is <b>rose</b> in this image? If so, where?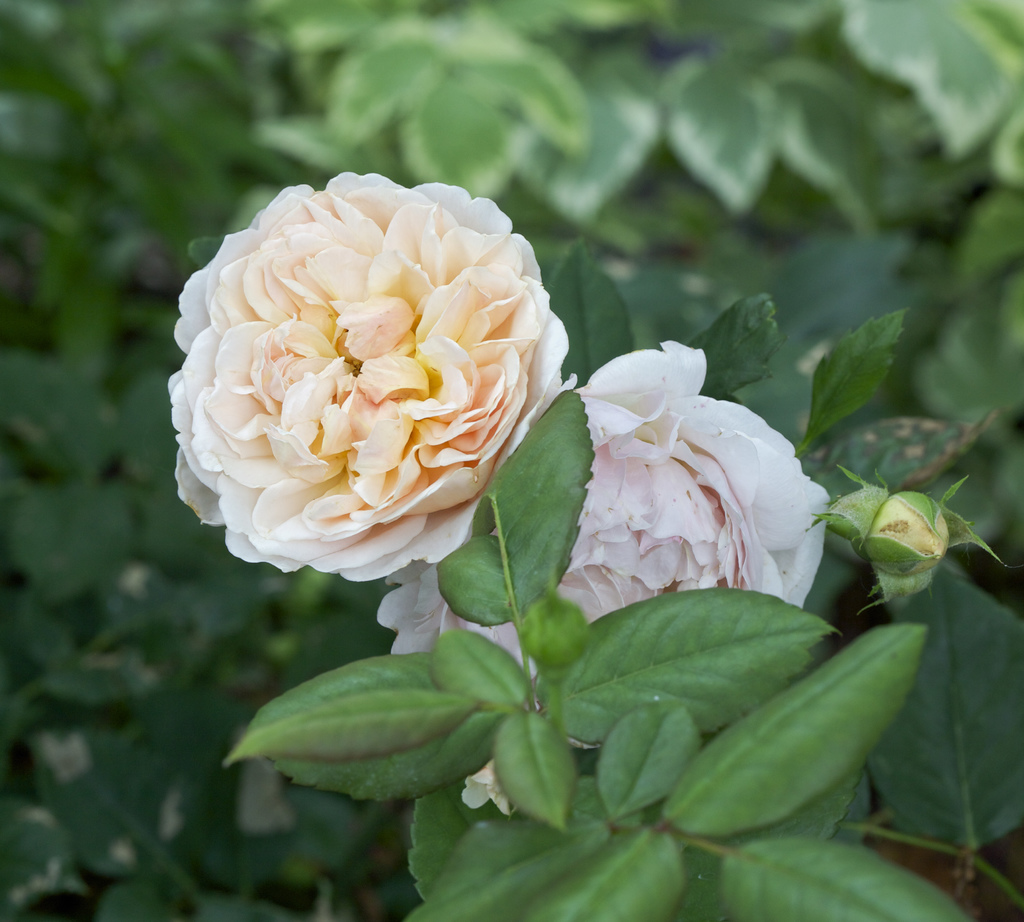
Yes, at crop(373, 337, 828, 816).
